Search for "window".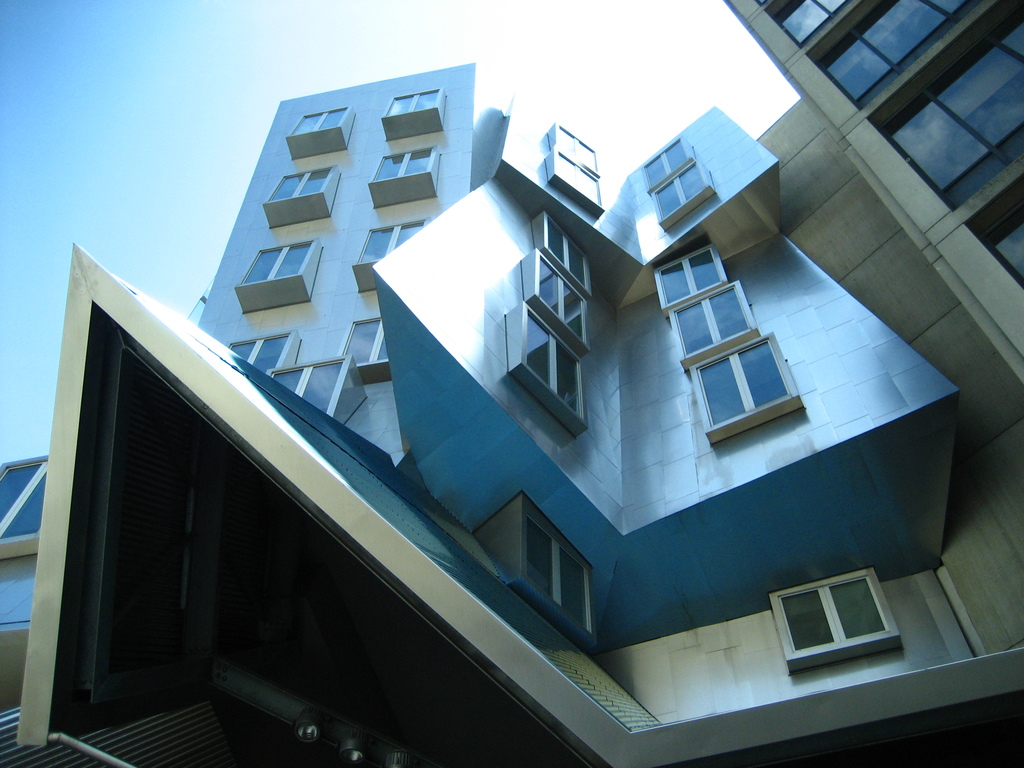
Found at (766, 560, 904, 684).
